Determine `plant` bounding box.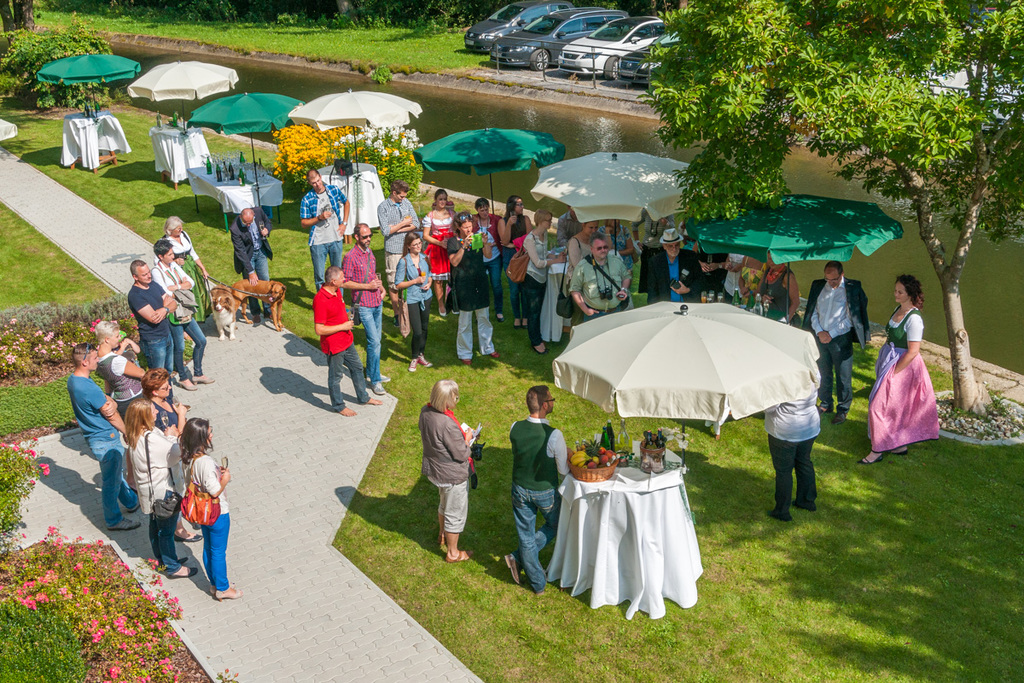
Determined: 0:7:143:114.
